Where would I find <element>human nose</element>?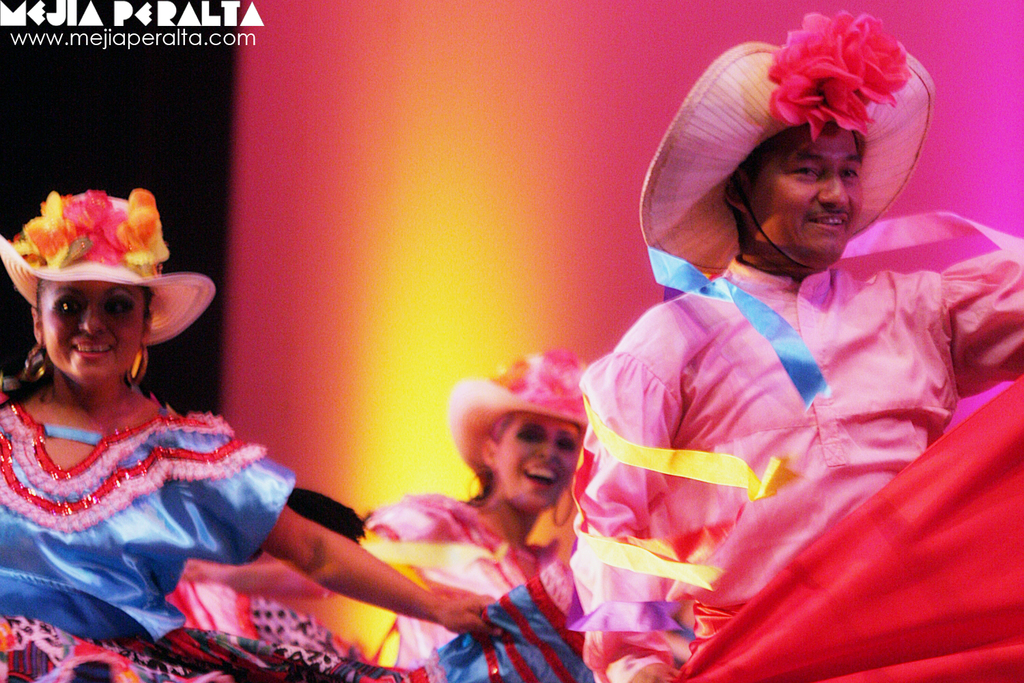
At l=76, t=299, r=111, b=339.
